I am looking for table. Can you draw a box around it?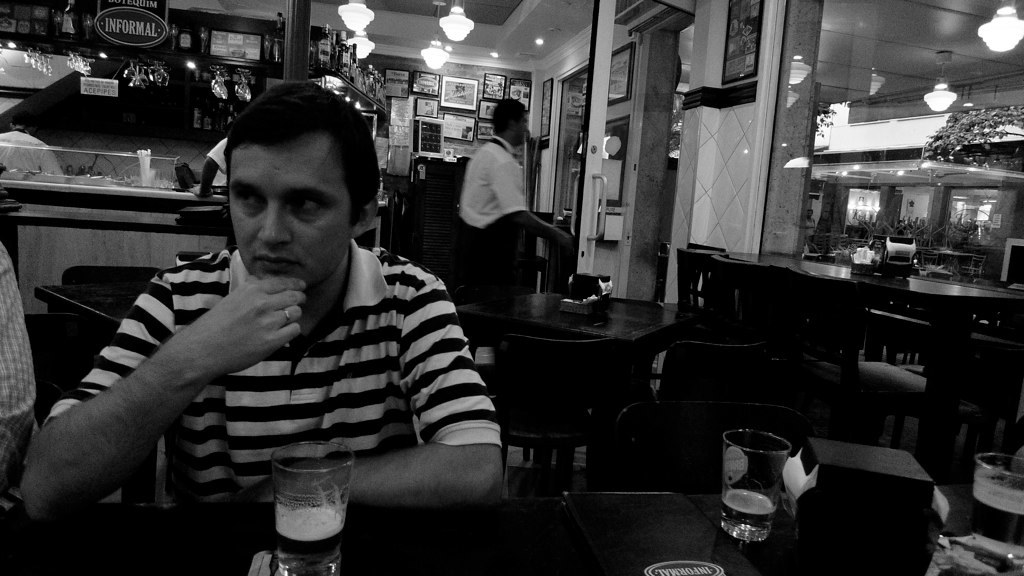
Sure, the bounding box is crop(464, 287, 684, 478).
